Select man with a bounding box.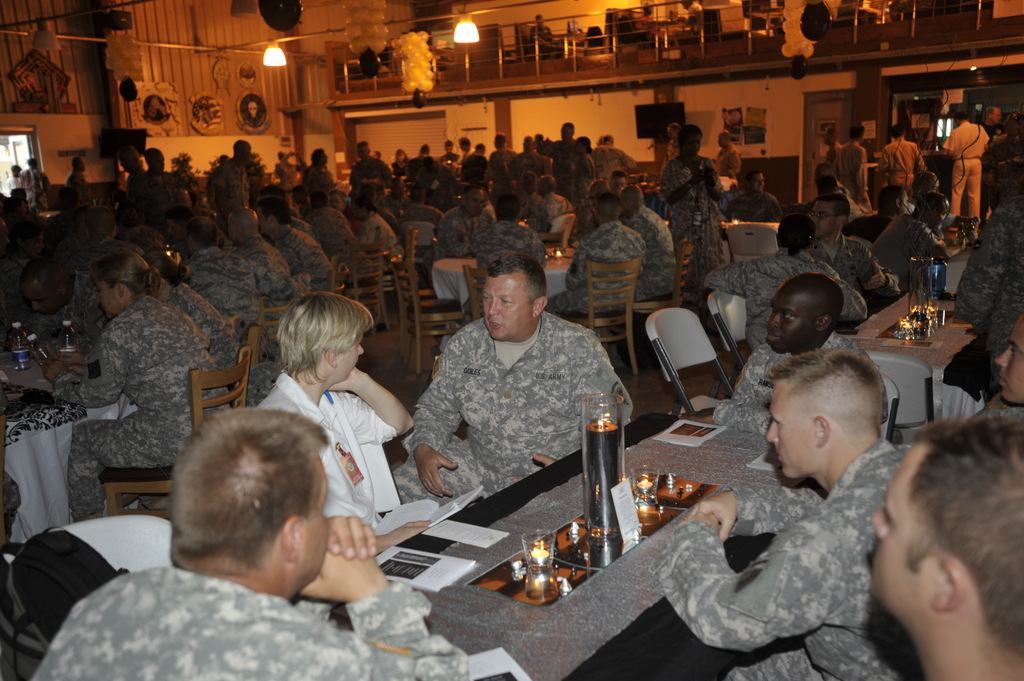
box(832, 124, 868, 203).
